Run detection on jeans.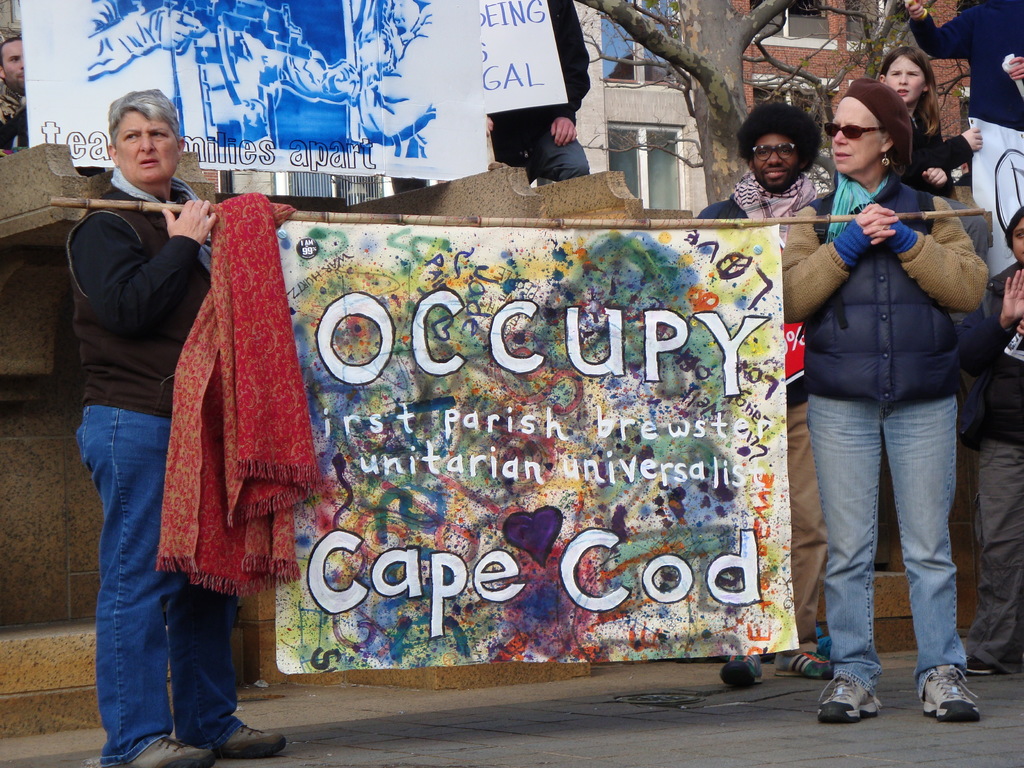
Result: bbox=[806, 361, 979, 715].
